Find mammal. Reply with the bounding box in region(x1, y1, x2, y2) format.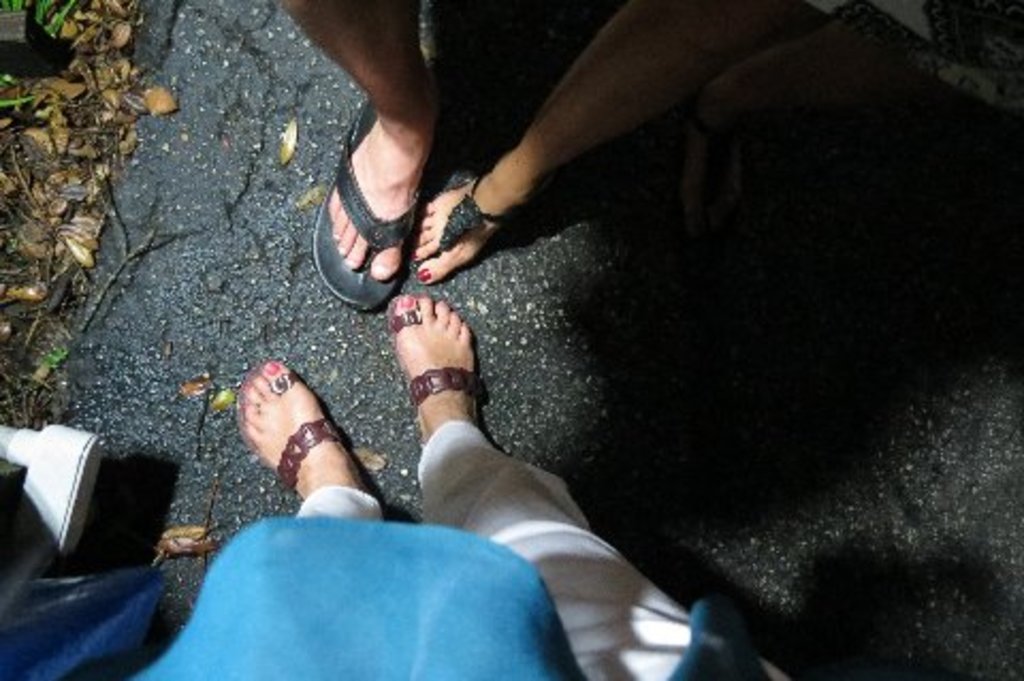
region(137, 297, 787, 679).
